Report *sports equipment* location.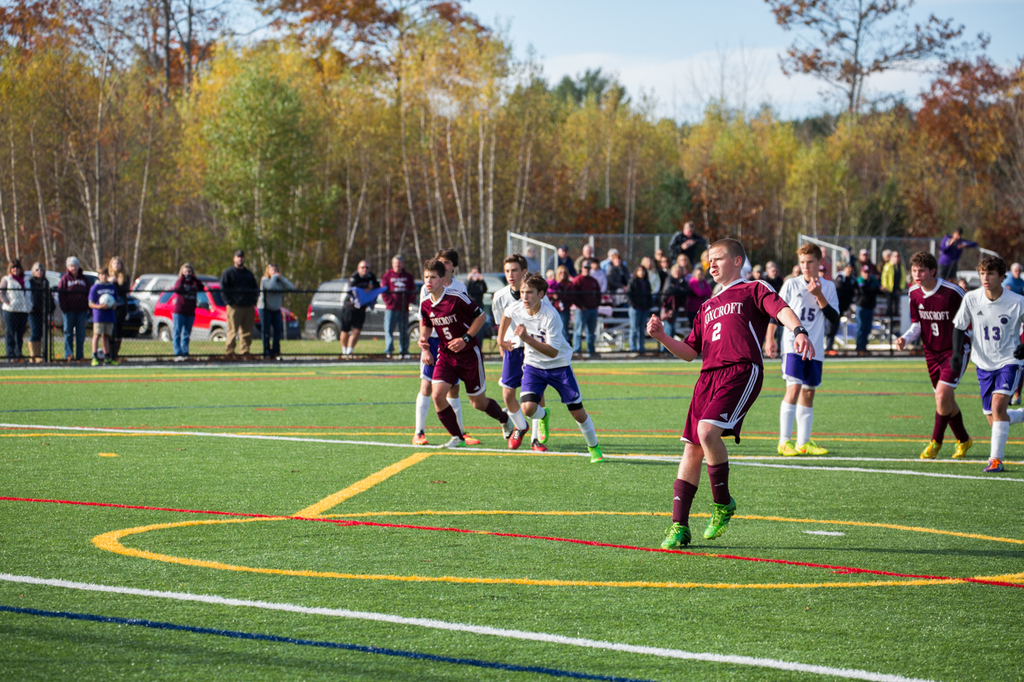
Report: x1=952 y1=437 x2=974 y2=461.
